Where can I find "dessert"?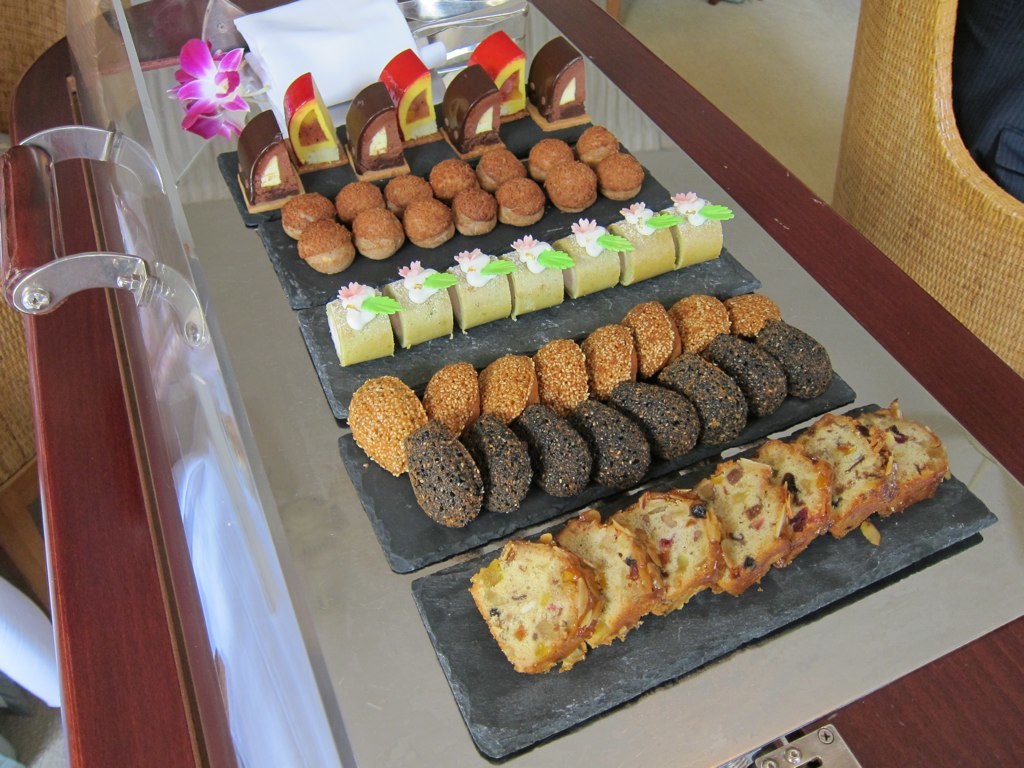
You can find it at left=240, top=107, right=317, bottom=221.
